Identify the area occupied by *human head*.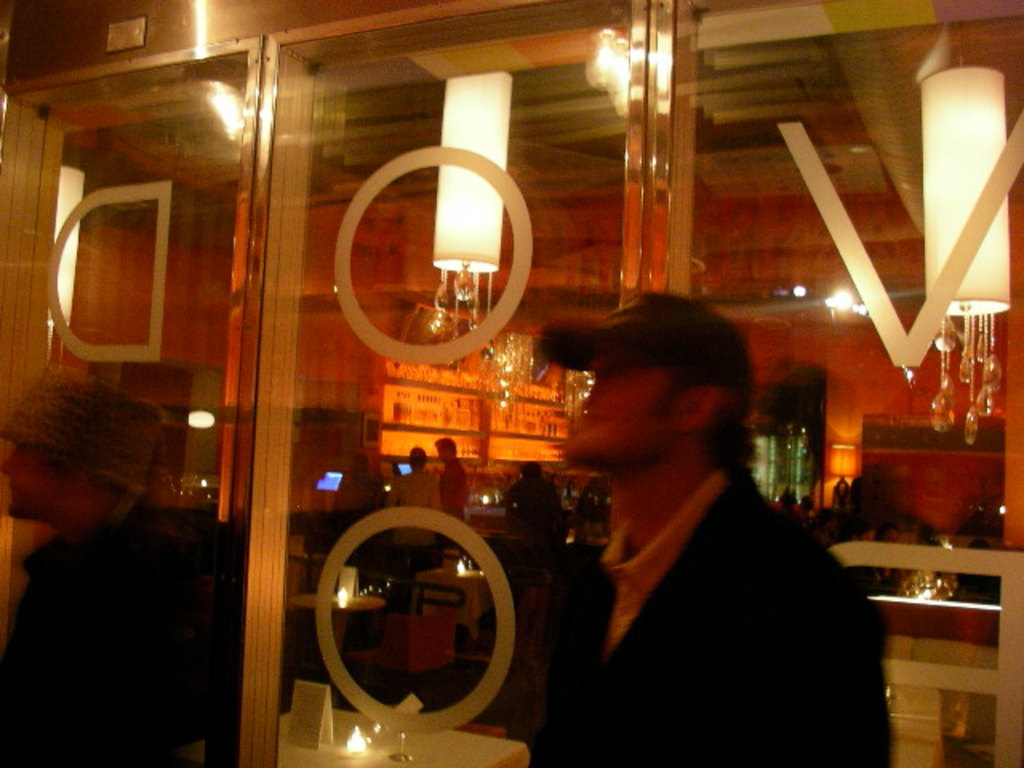
Area: 429 435 459 462.
